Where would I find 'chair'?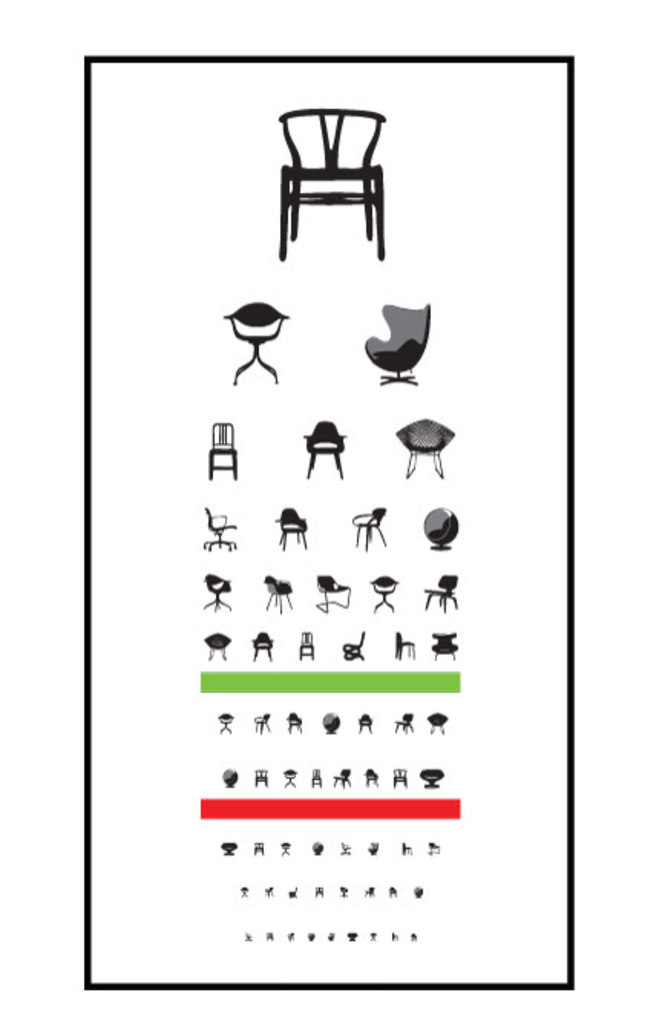
At bbox(204, 573, 228, 613).
